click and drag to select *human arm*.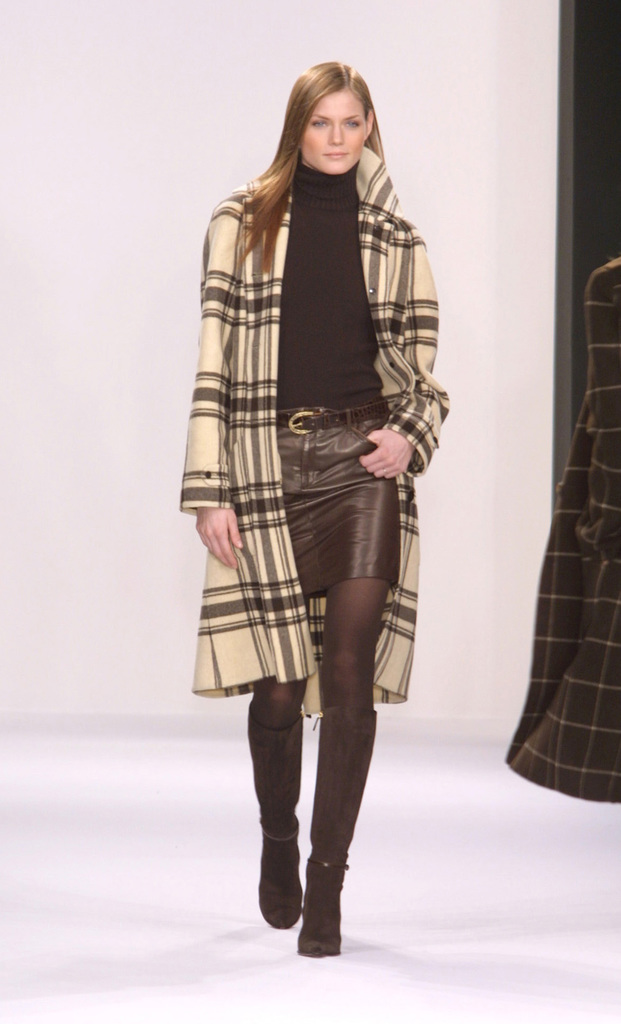
Selection: (left=362, top=400, right=428, bottom=490).
